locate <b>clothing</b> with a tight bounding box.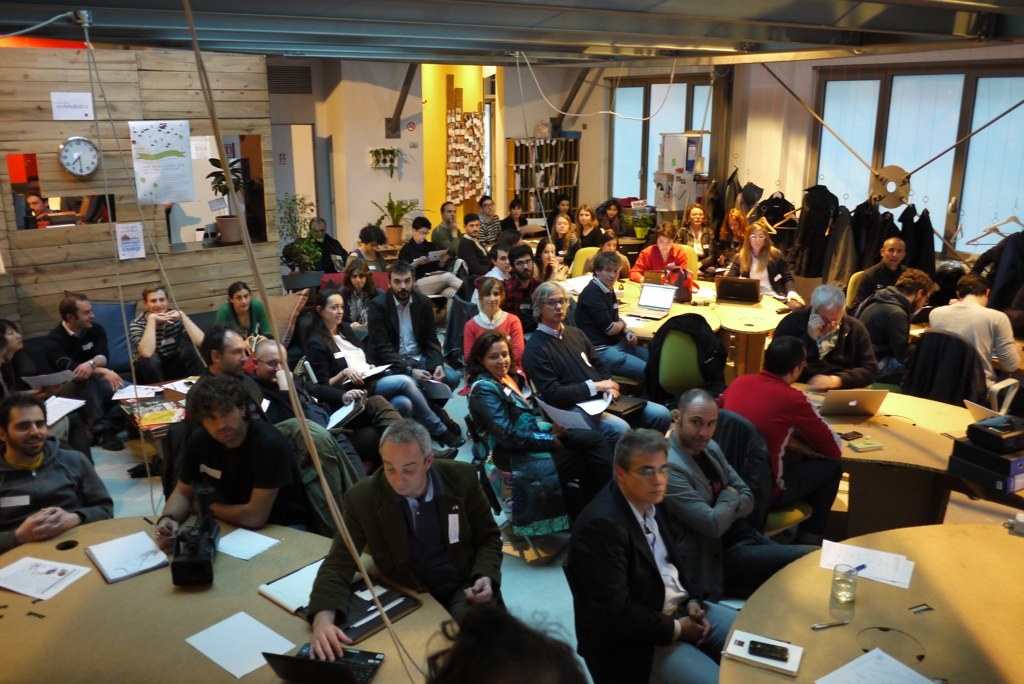
select_region(369, 287, 437, 382).
